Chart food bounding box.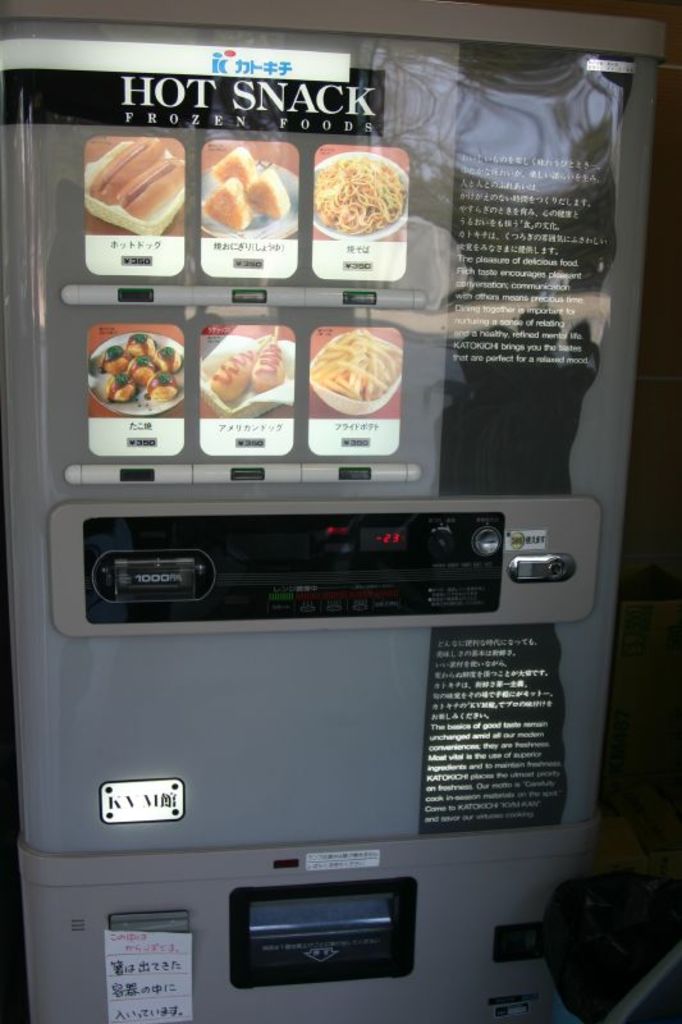
Charted: [left=201, top=175, right=253, bottom=233].
